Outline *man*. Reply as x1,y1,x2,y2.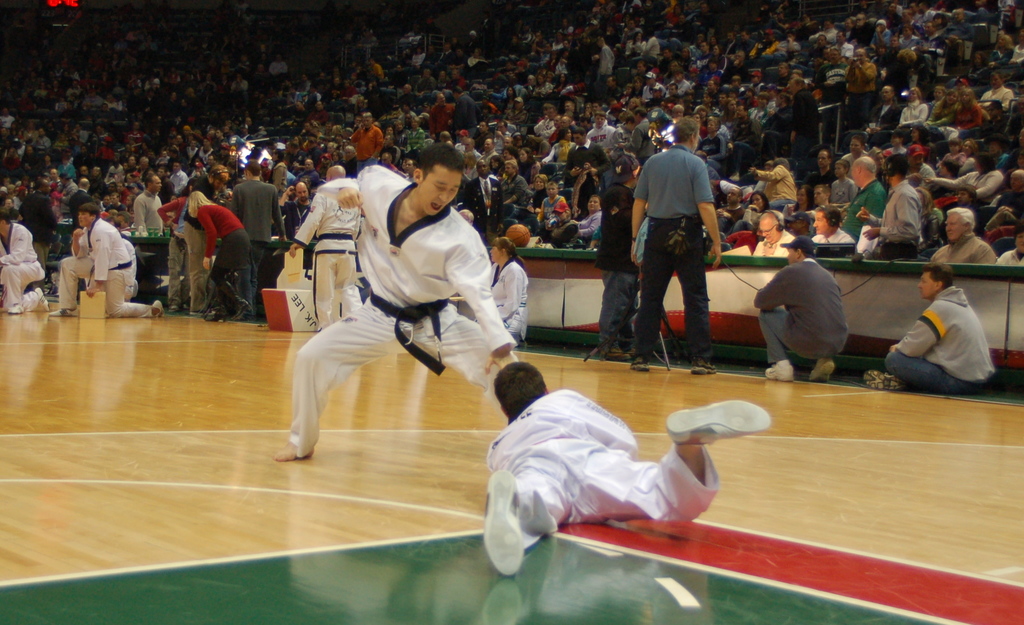
563,122,612,222.
